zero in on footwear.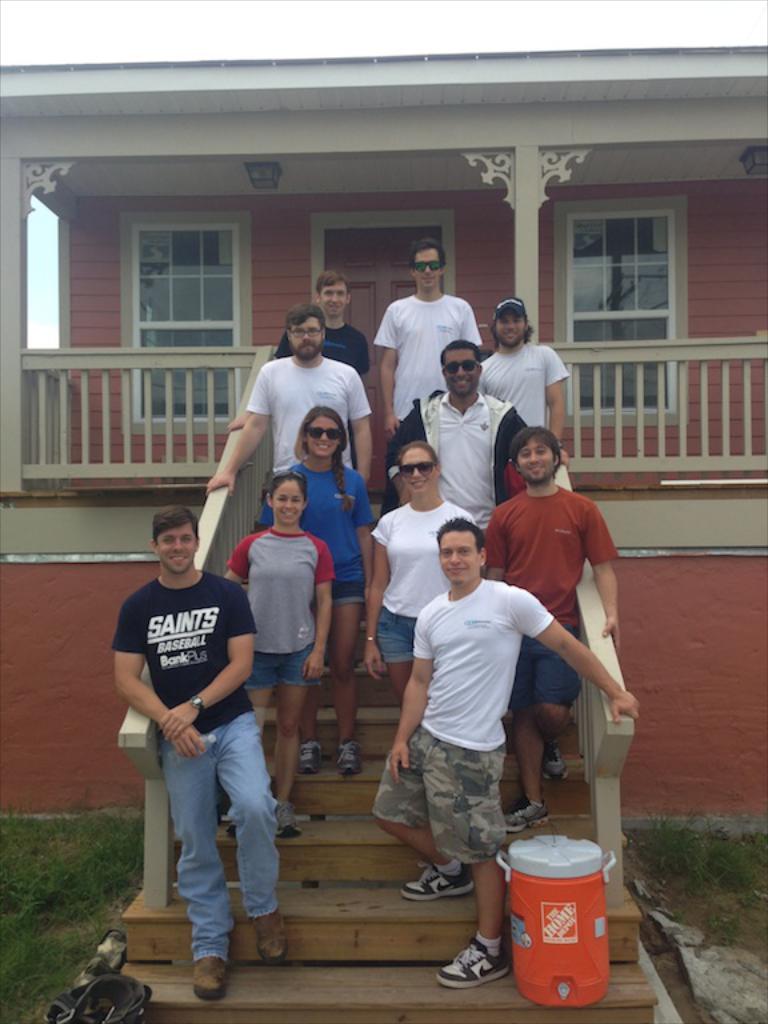
Zeroed in: crop(341, 743, 363, 777).
